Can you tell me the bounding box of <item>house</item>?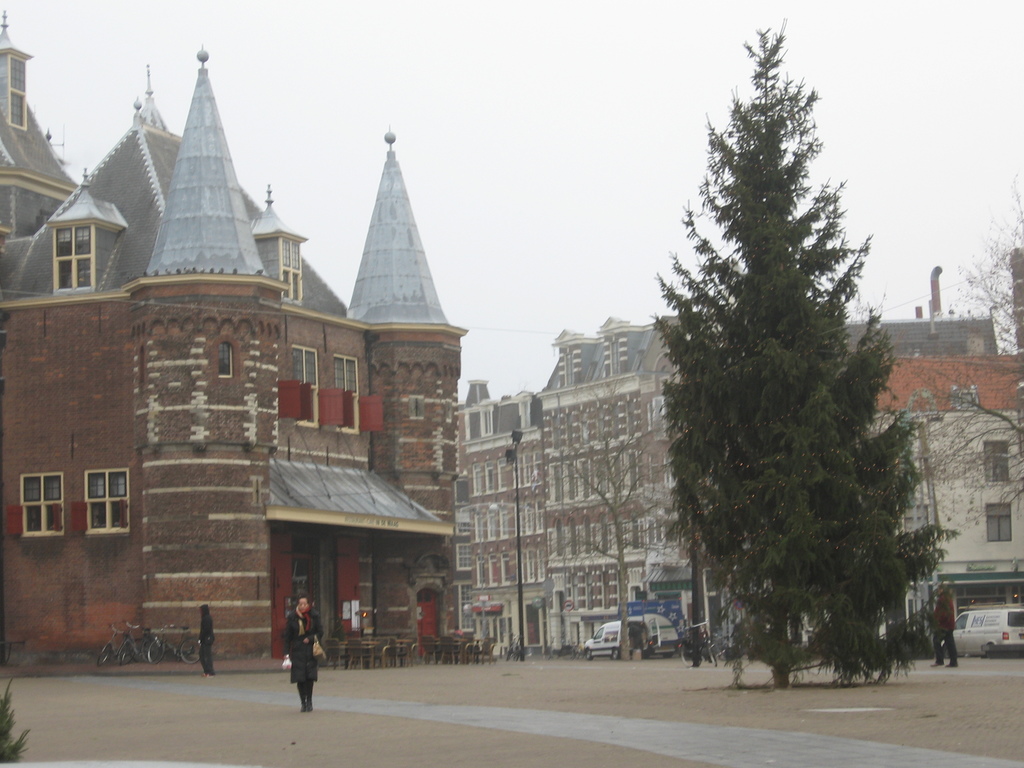
<bbox>846, 269, 1009, 371</bbox>.
